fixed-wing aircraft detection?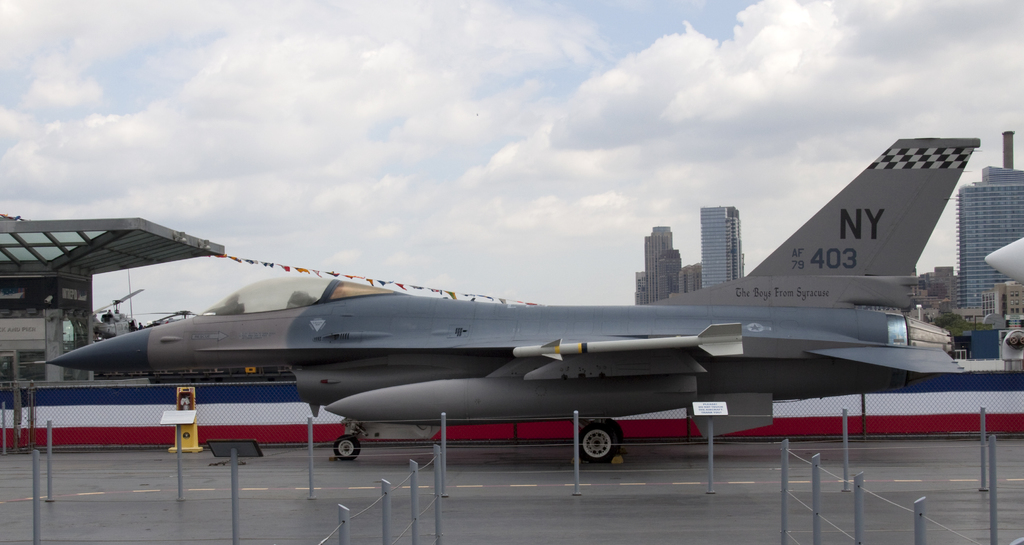
l=22, t=131, r=982, b=476
